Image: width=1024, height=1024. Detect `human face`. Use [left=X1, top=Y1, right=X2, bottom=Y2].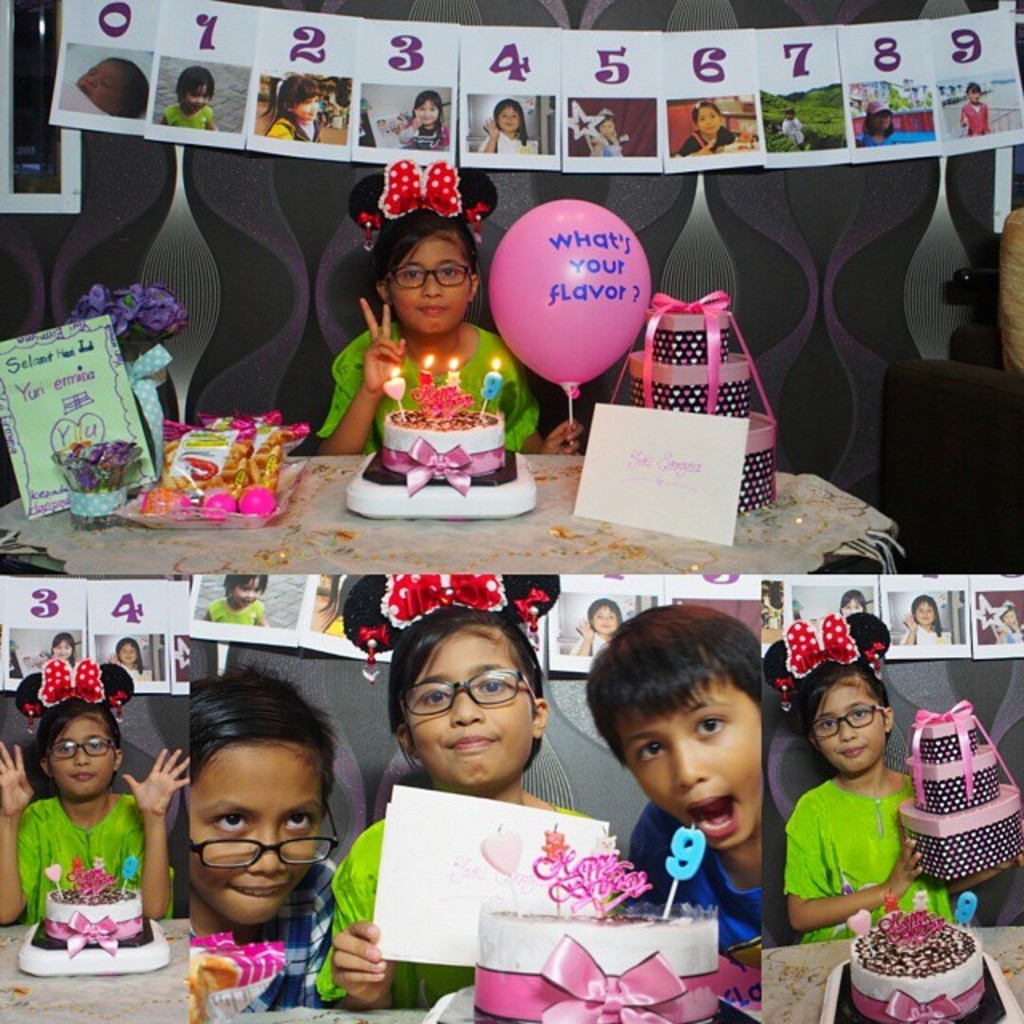
[left=406, top=627, right=536, bottom=790].
